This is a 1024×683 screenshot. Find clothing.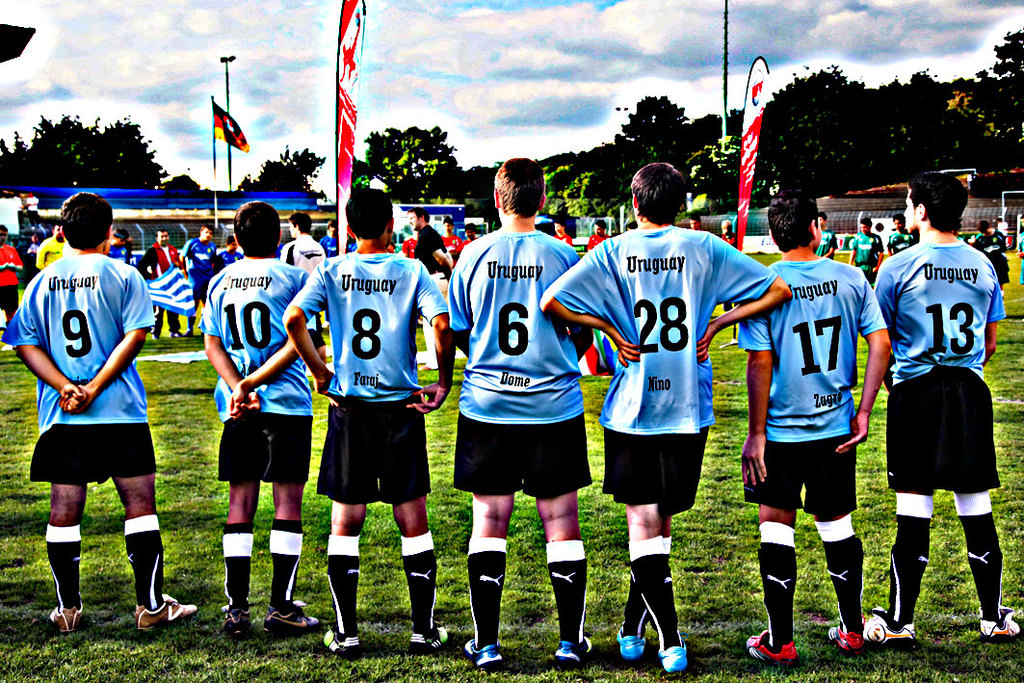
Bounding box: pyautogui.locateOnScreen(205, 255, 324, 486).
